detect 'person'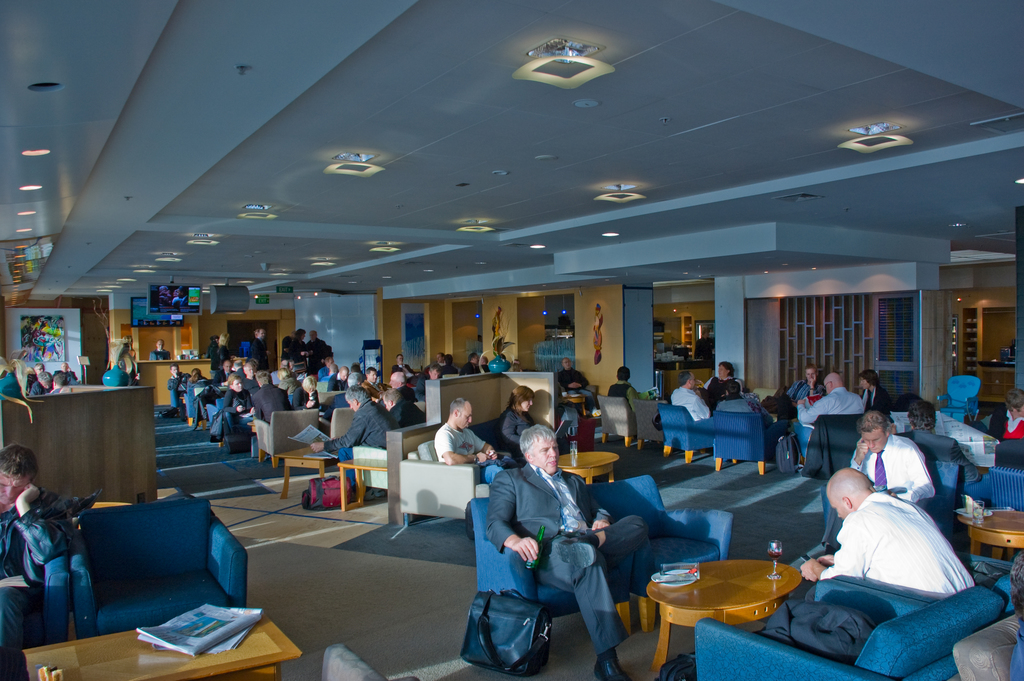
region(609, 360, 637, 406)
